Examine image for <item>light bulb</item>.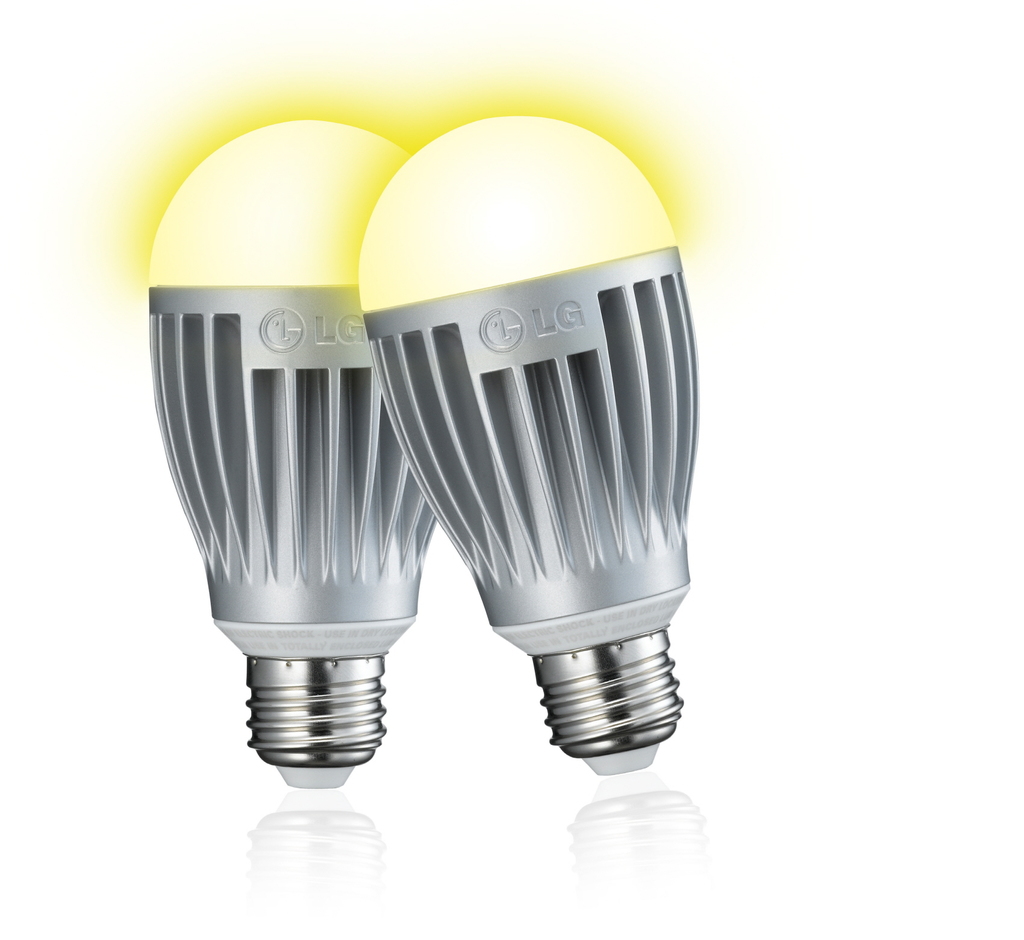
Examination result: {"x1": 355, "y1": 114, "x2": 698, "y2": 776}.
